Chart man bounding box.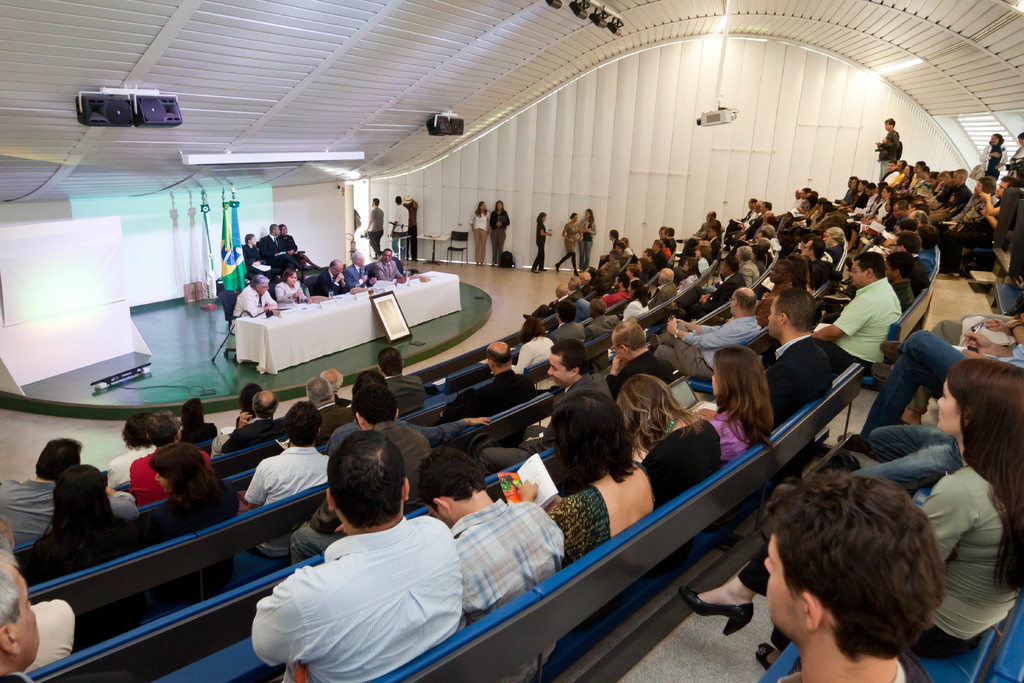
Charted: left=420, top=440, right=577, bottom=614.
